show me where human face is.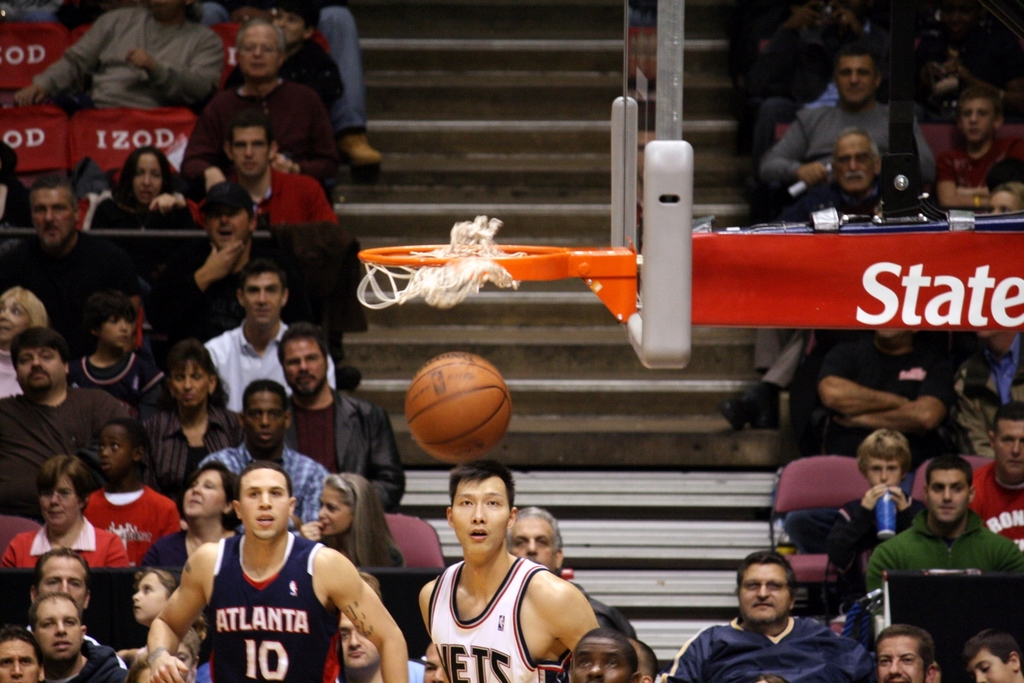
human face is at bbox(874, 633, 928, 682).
